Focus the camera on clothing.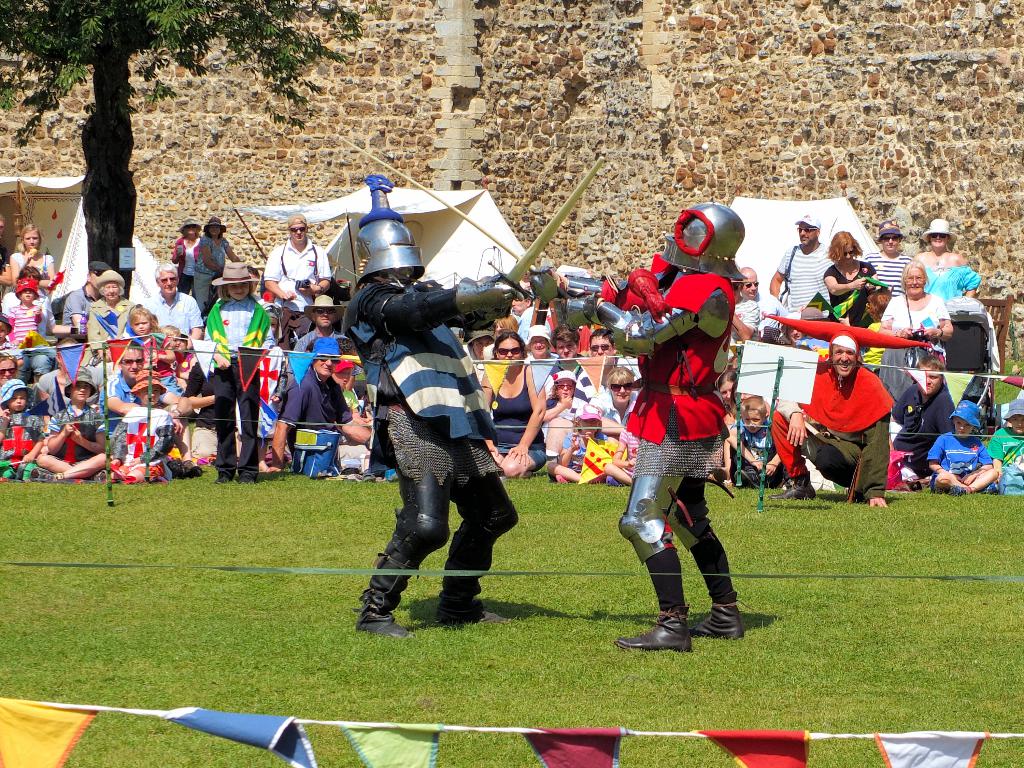
Focus region: (left=263, top=239, right=334, bottom=354).
